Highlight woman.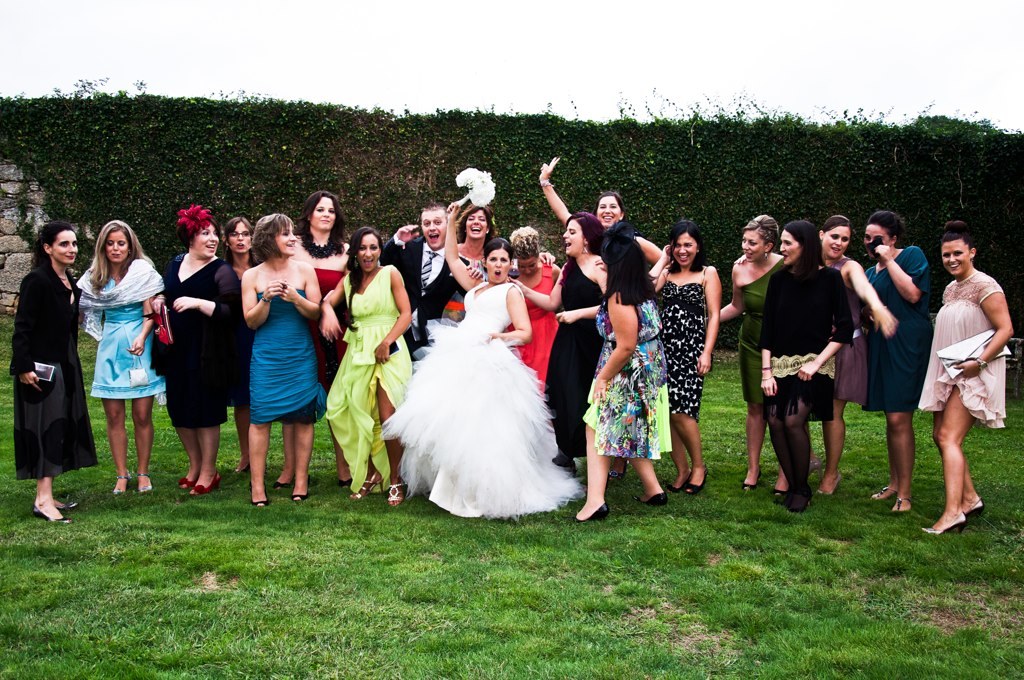
Highlighted region: (446,206,559,327).
